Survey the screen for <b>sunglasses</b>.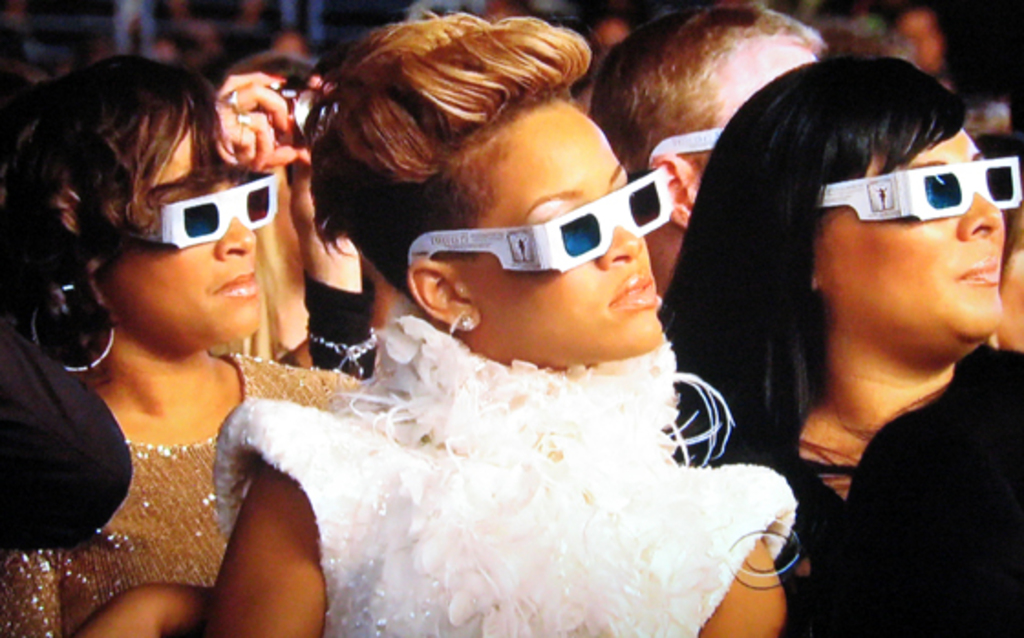
Survey found: (402,159,667,280).
